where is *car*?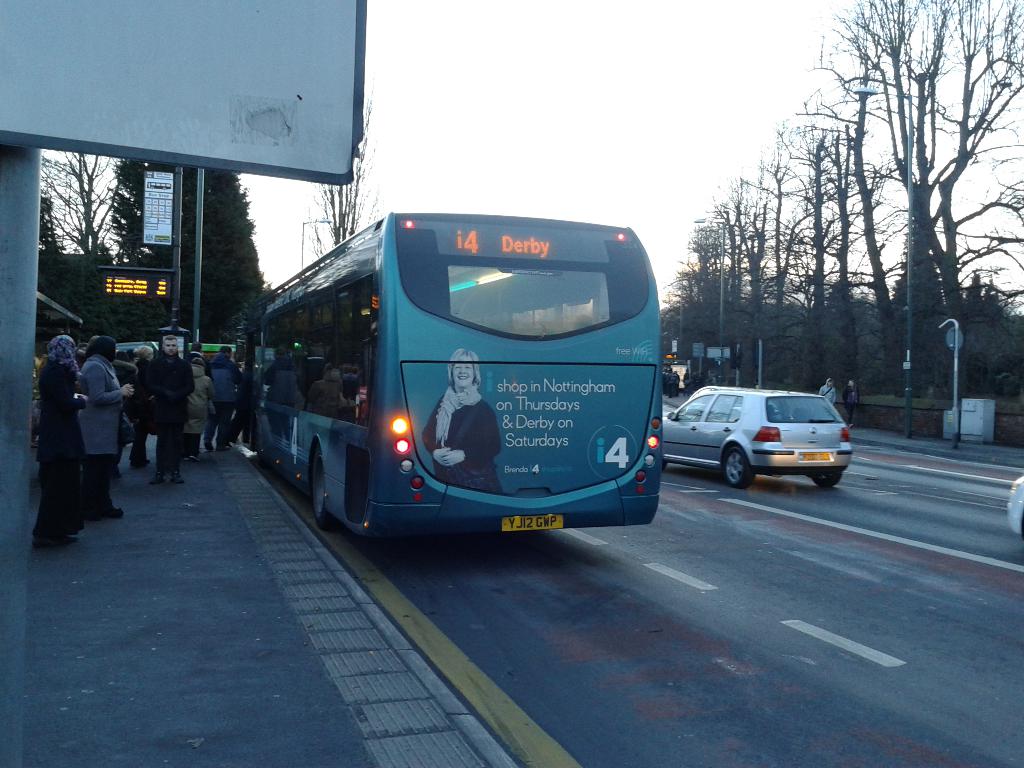
crop(1004, 477, 1023, 544).
